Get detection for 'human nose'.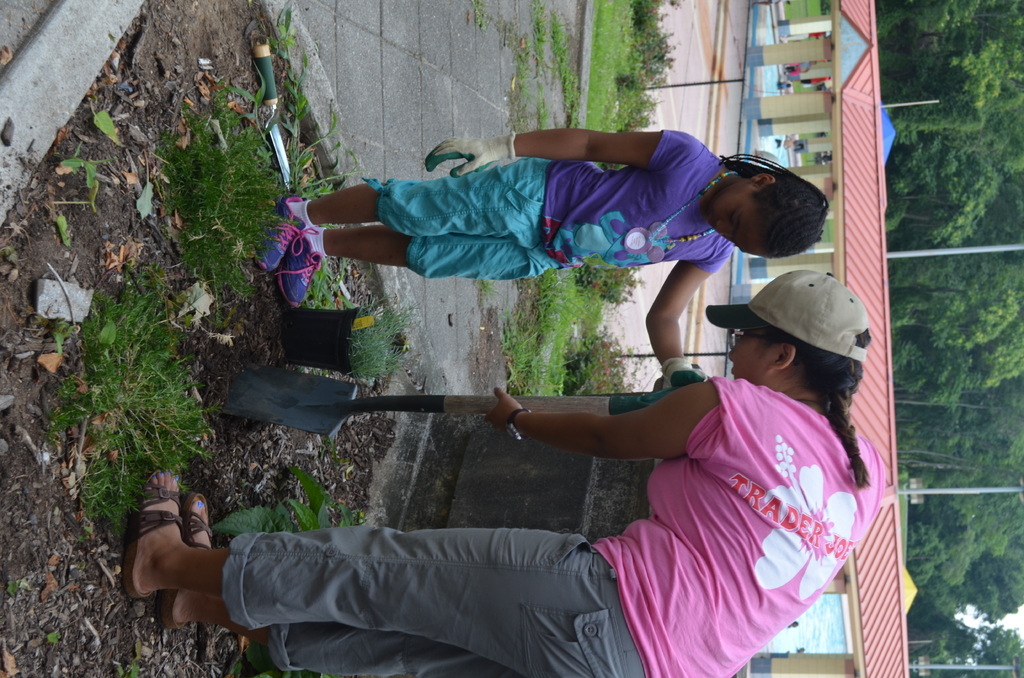
Detection: [left=728, top=349, right=731, bottom=359].
